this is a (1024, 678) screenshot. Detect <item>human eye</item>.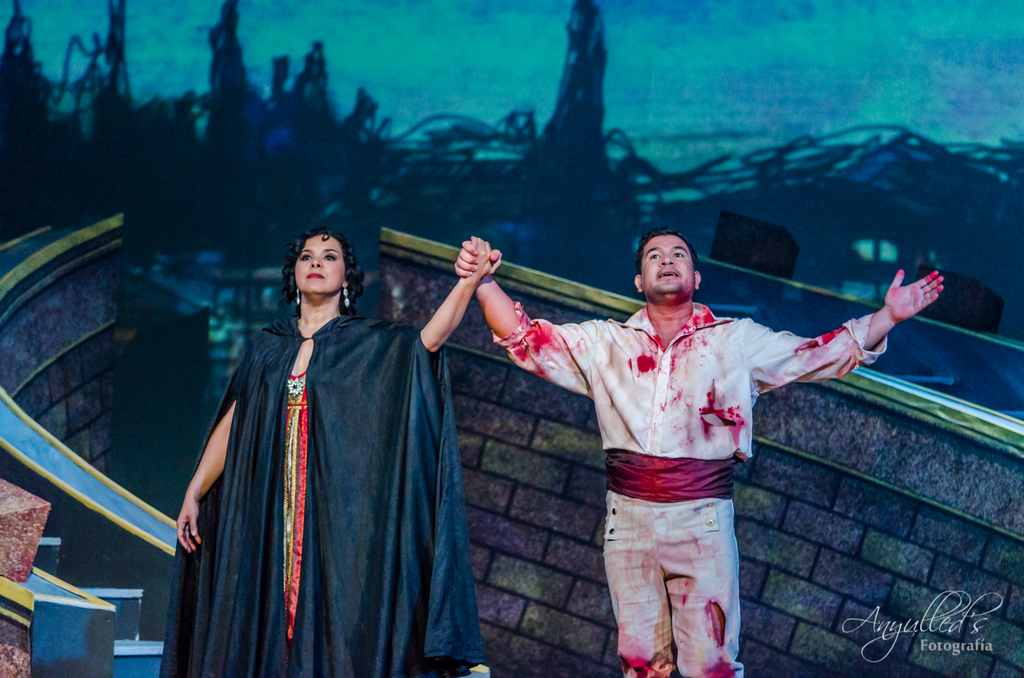
298,250,313,261.
